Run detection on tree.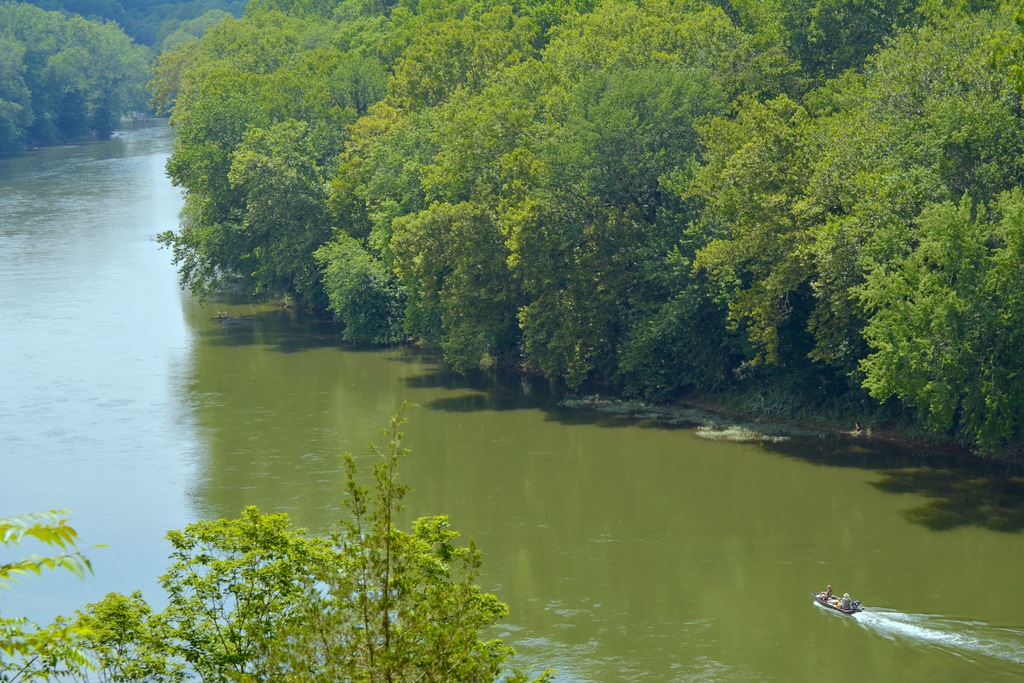
Result: <box>0,0,159,162</box>.
